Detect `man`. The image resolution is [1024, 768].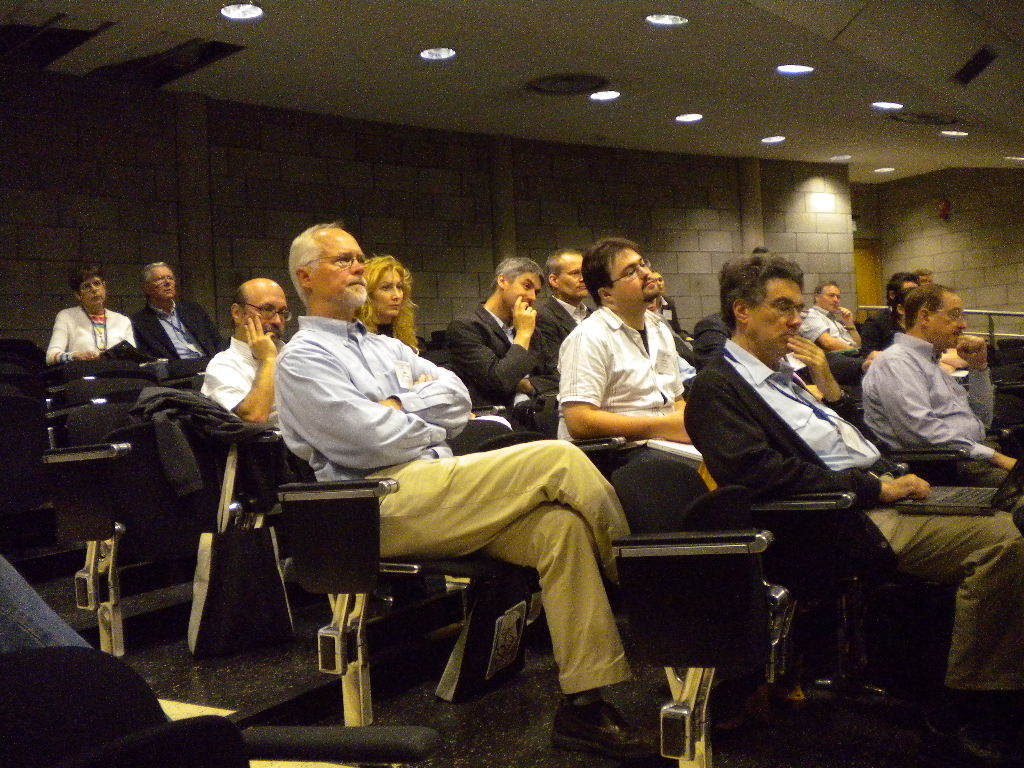
556/234/705/467.
